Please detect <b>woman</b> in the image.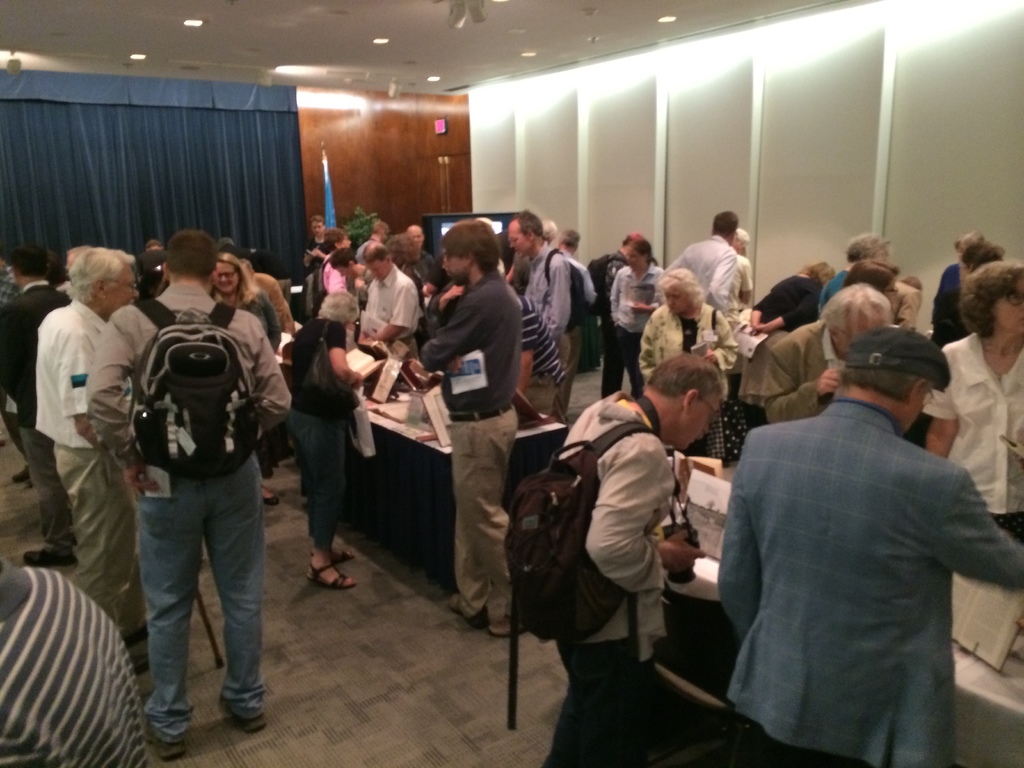
region(207, 252, 281, 506).
